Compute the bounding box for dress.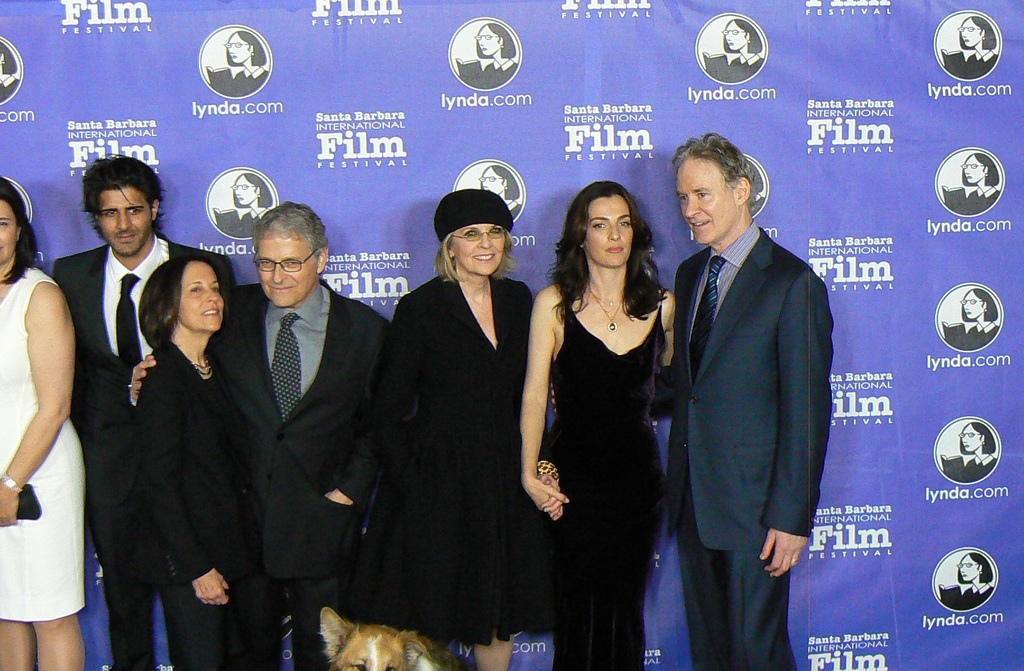
l=394, t=251, r=537, b=649.
